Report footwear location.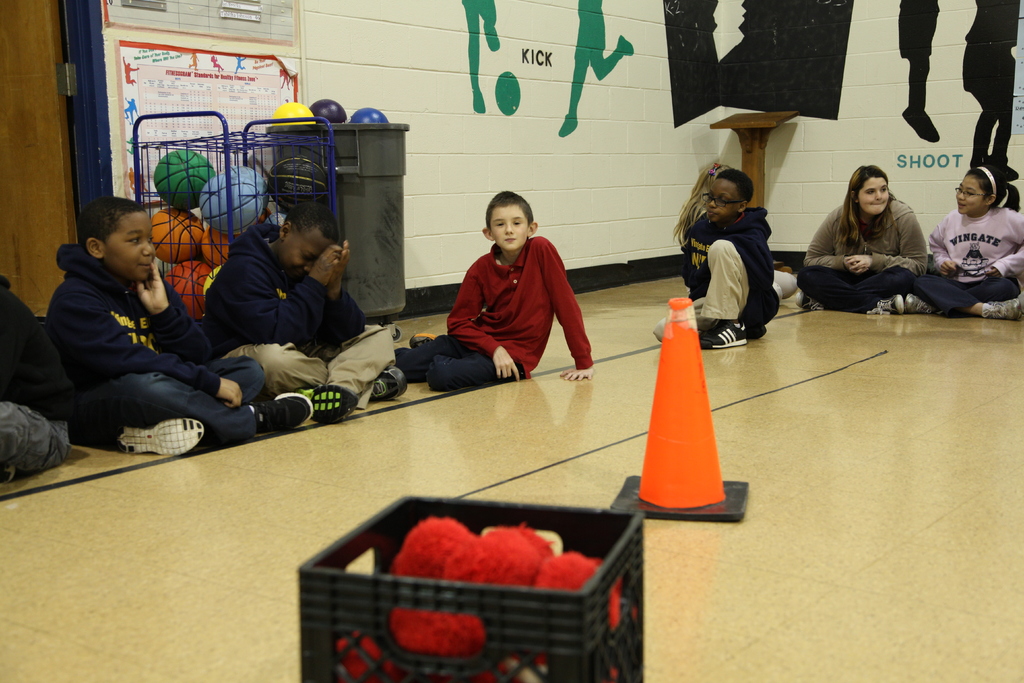
Report: [left=905, top=292, right=935, bottom=317].
